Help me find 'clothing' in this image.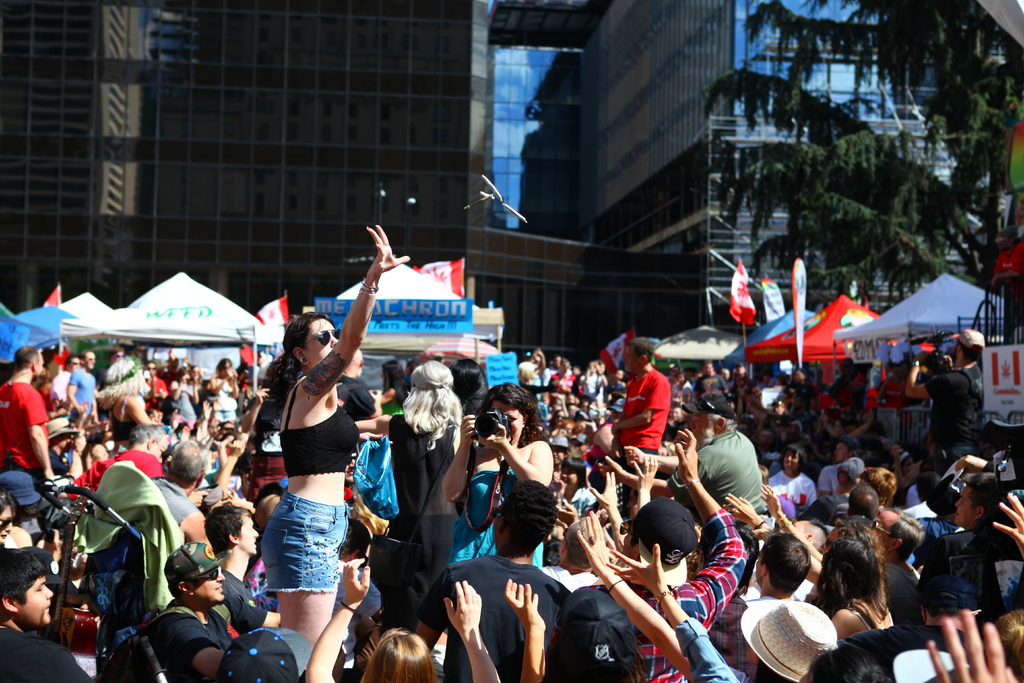
Found it: (x1=671, y1=611, x2=733, y2=682).
